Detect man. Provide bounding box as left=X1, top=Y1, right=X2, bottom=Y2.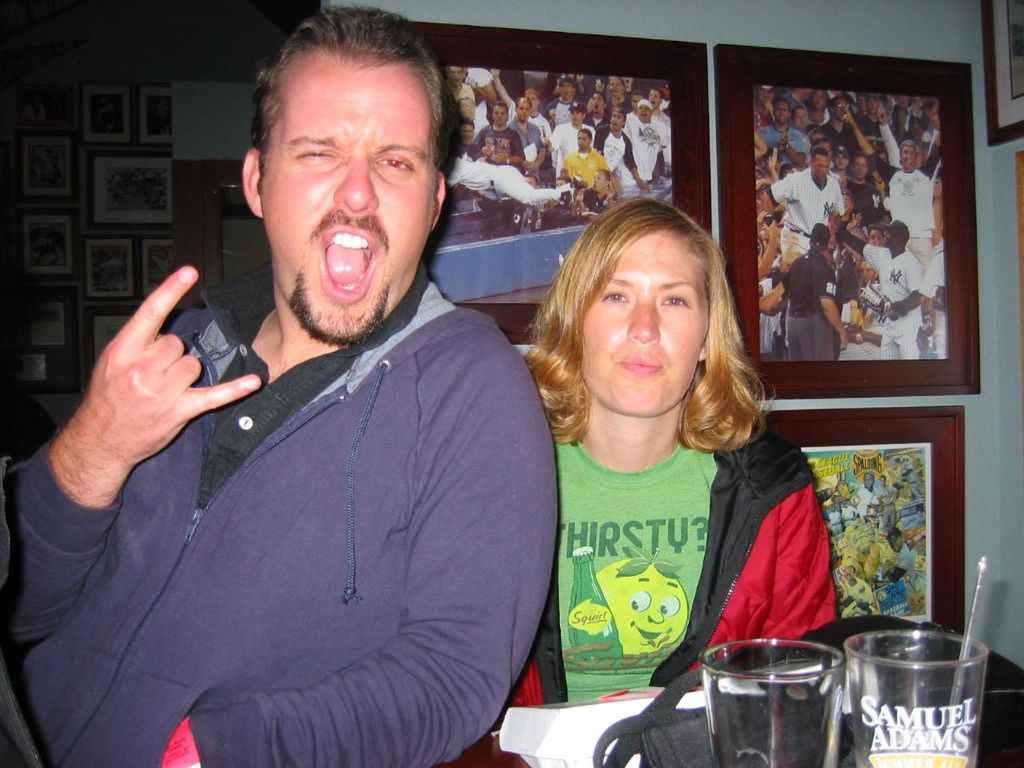
left=628, top=100, right=660, bottom=194.
